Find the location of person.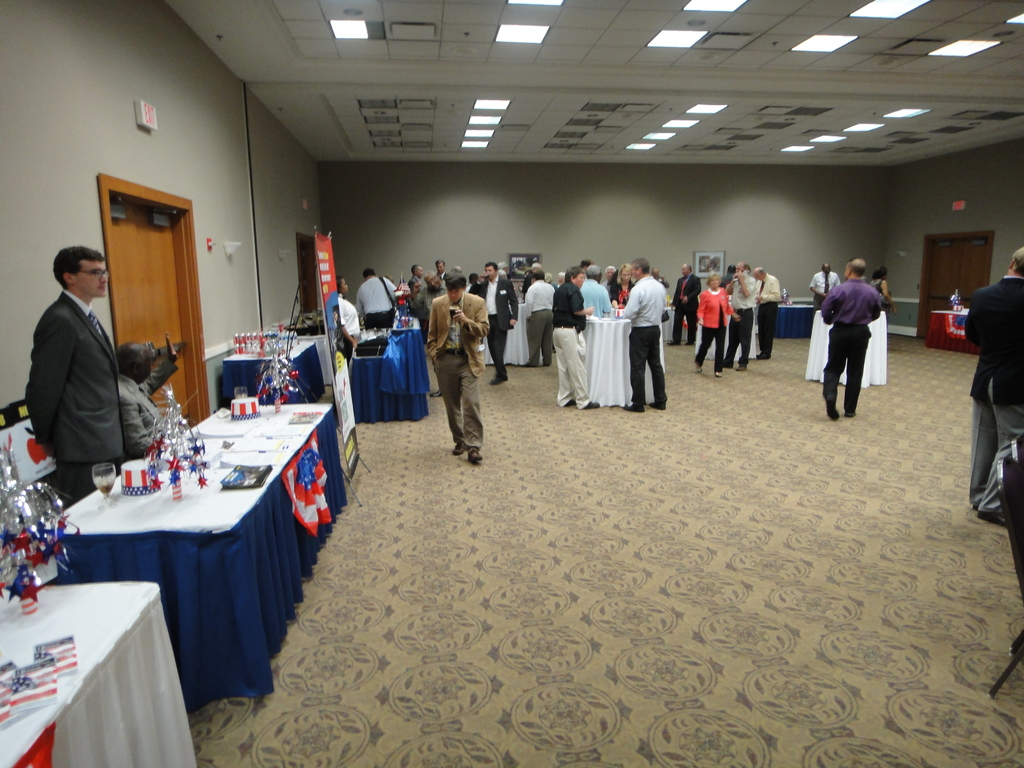
Location: <bbox>331, 301, 347, 348</bbox>.
